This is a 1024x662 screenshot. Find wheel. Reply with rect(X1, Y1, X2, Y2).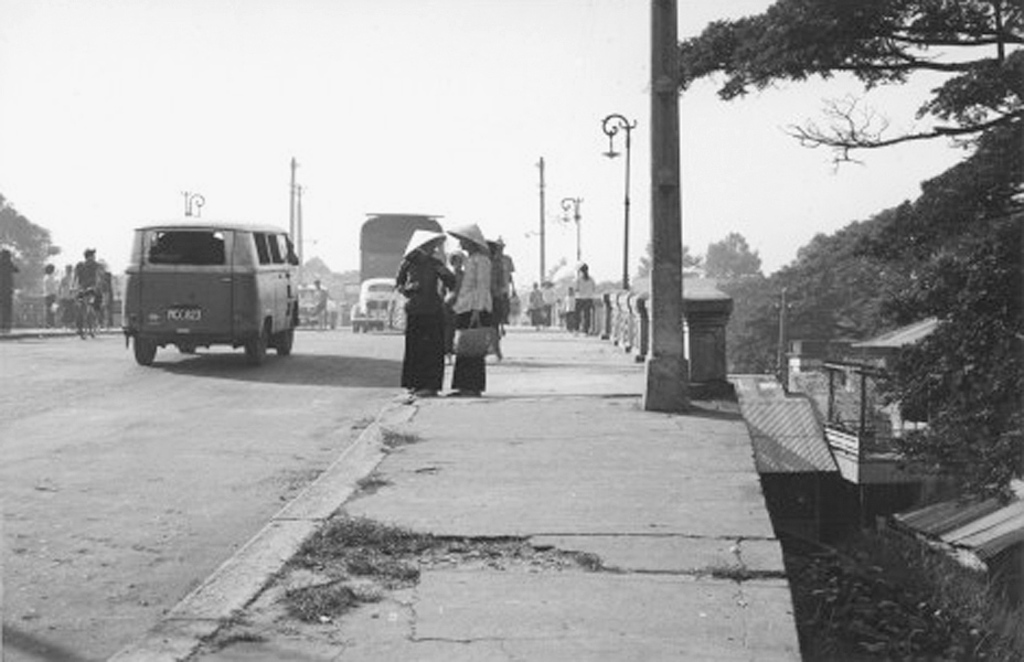
rect(277, 332, 294, 357).
